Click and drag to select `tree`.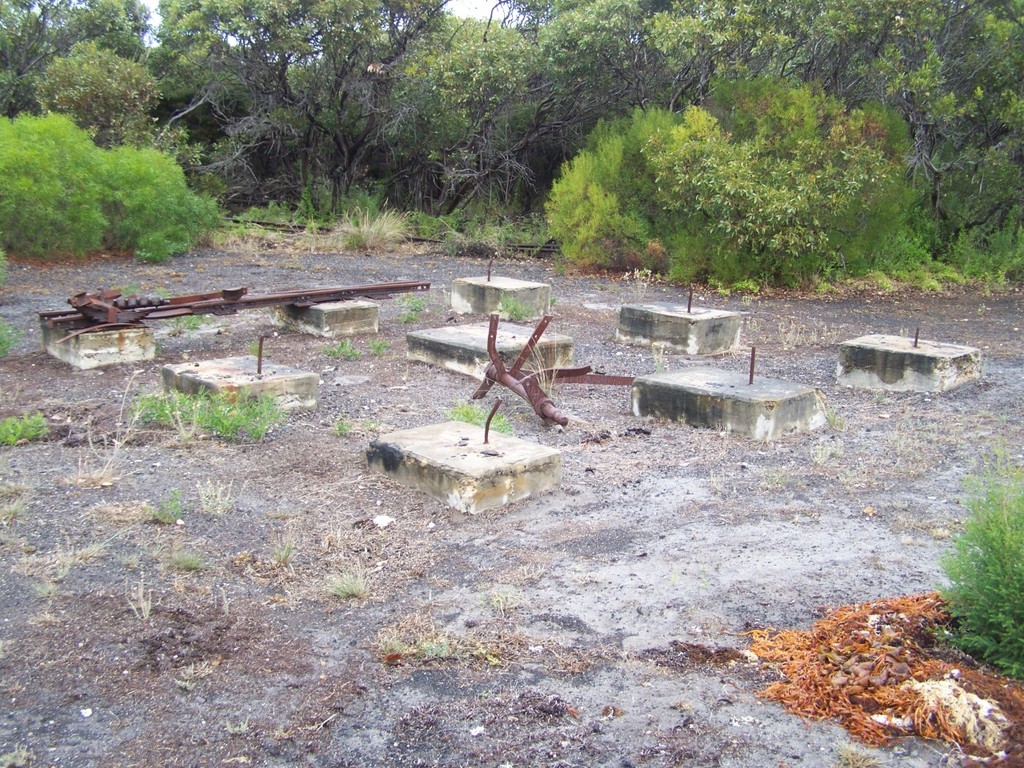
Selection: (538, 72, 963, 278).
